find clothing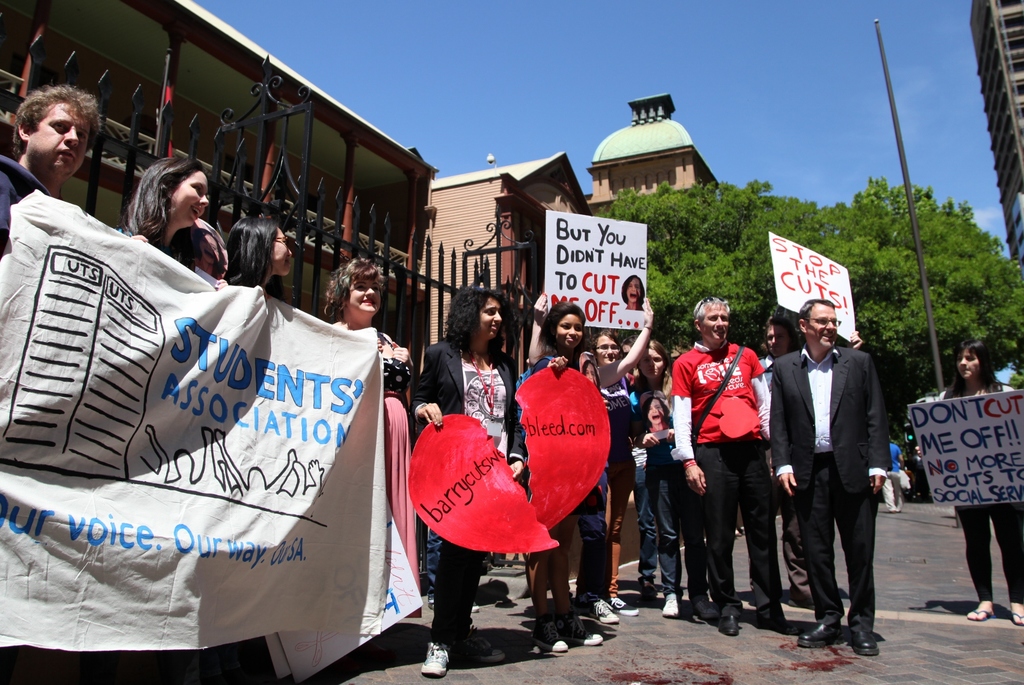
{"left": 0, "top": 147, "right": 53, "bottom": 241}
